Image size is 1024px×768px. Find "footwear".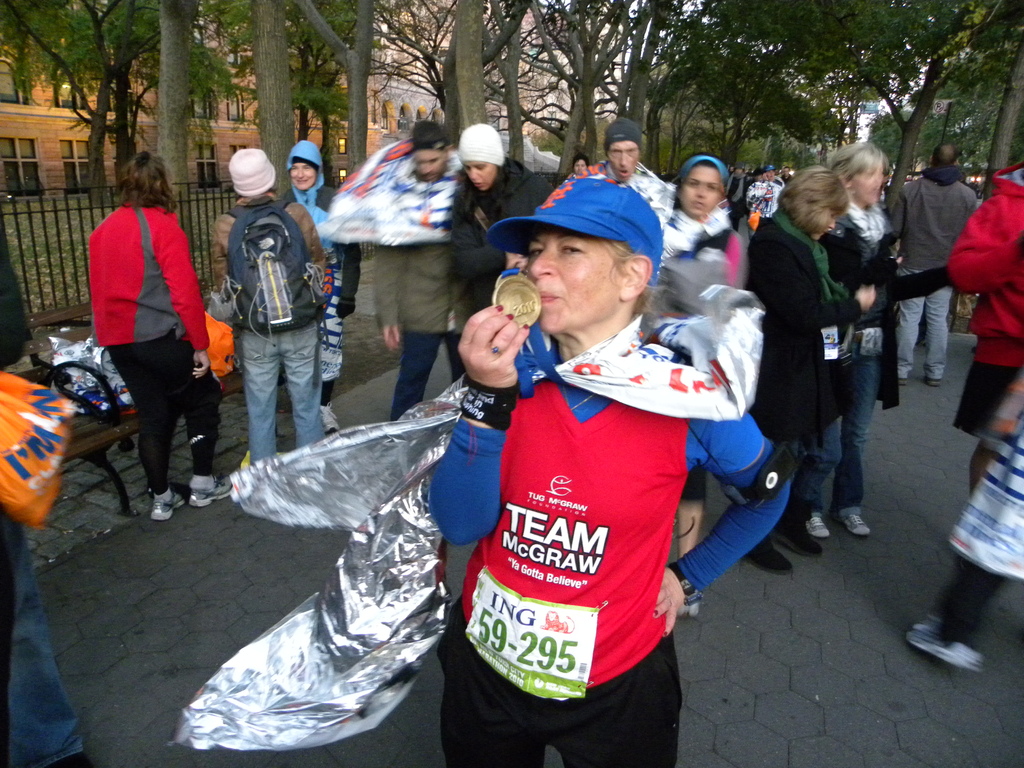
(x1=835, y1=504, x2=878, y2=543).
